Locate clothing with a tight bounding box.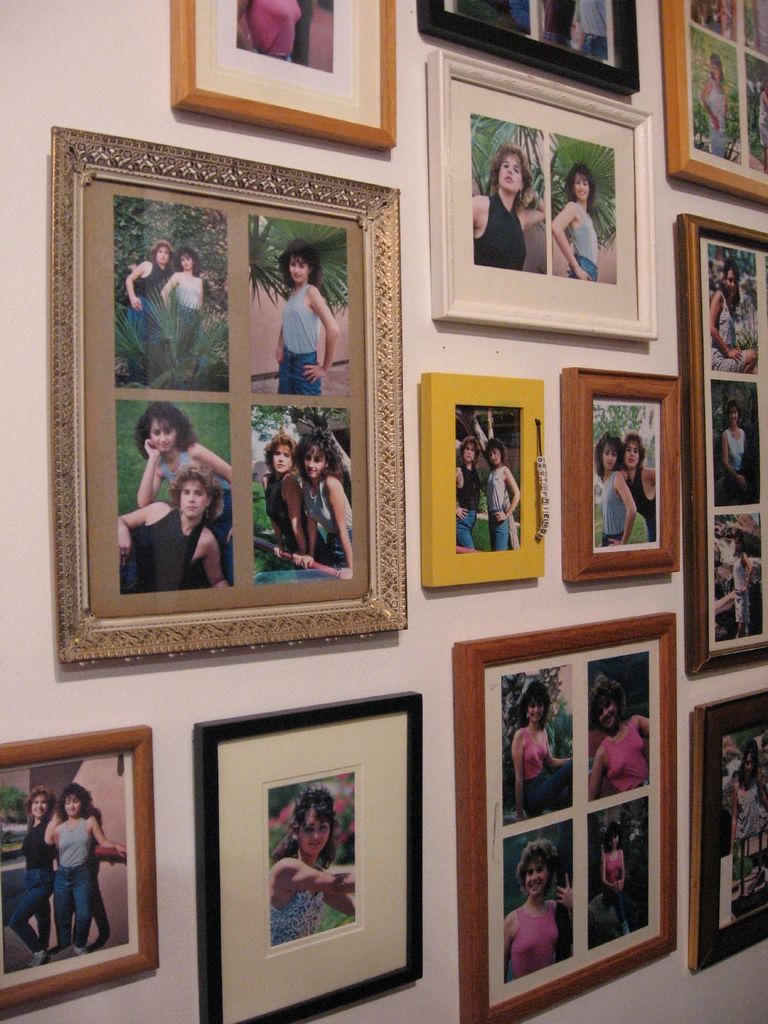
470:197:525:269.
